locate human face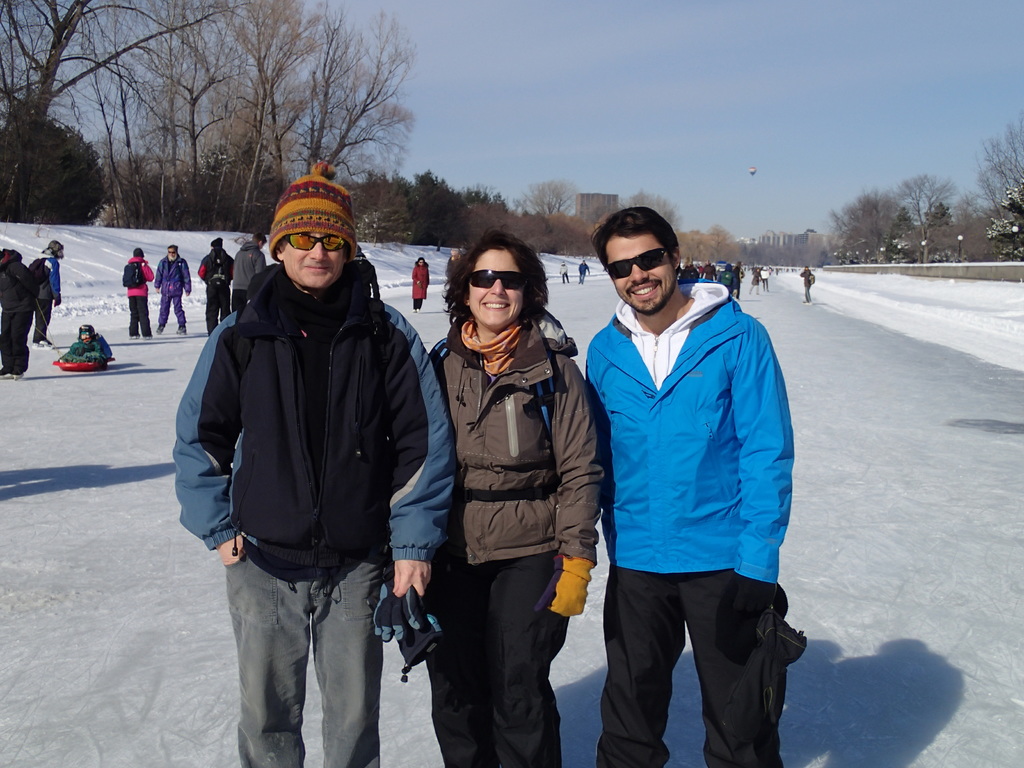
left=284, top=233, right=340, bottom=286
